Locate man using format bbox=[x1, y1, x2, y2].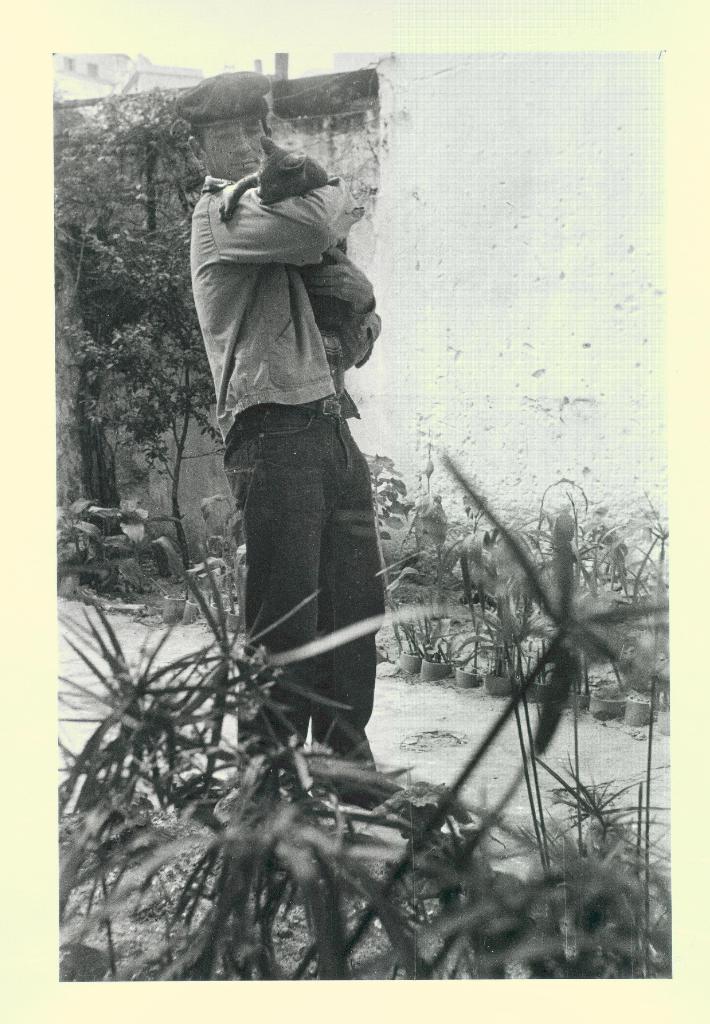
bbox=[163, 106, 416, 790].
